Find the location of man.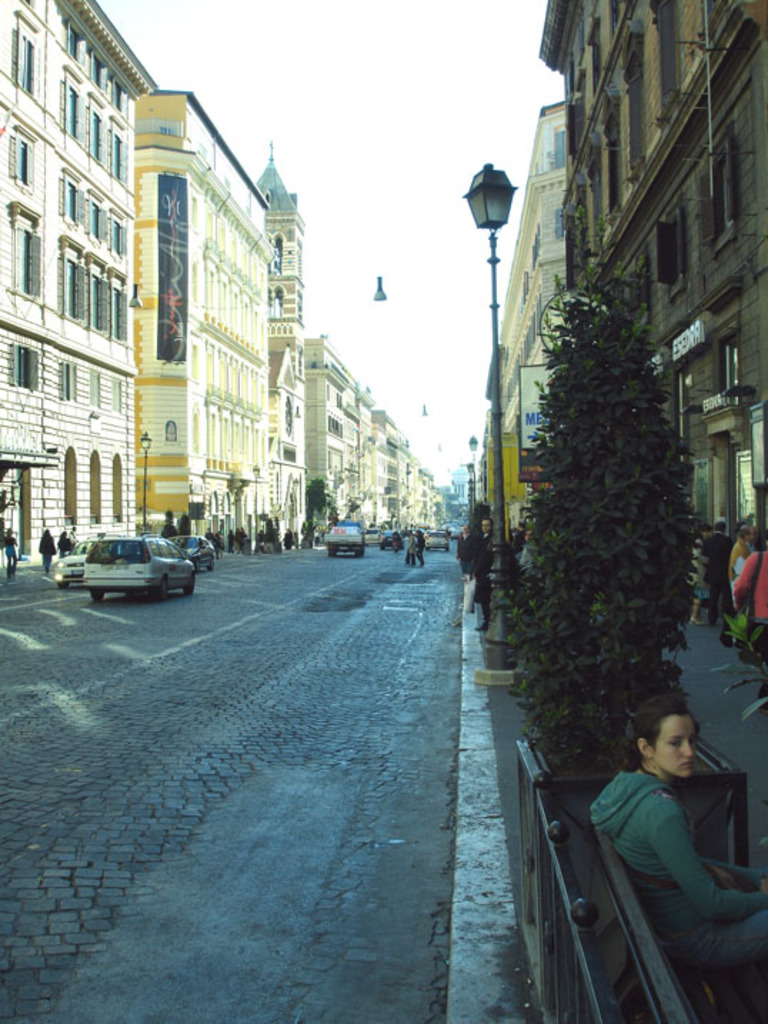
Location: [left=692, top=514, right=738, bottom=626].
